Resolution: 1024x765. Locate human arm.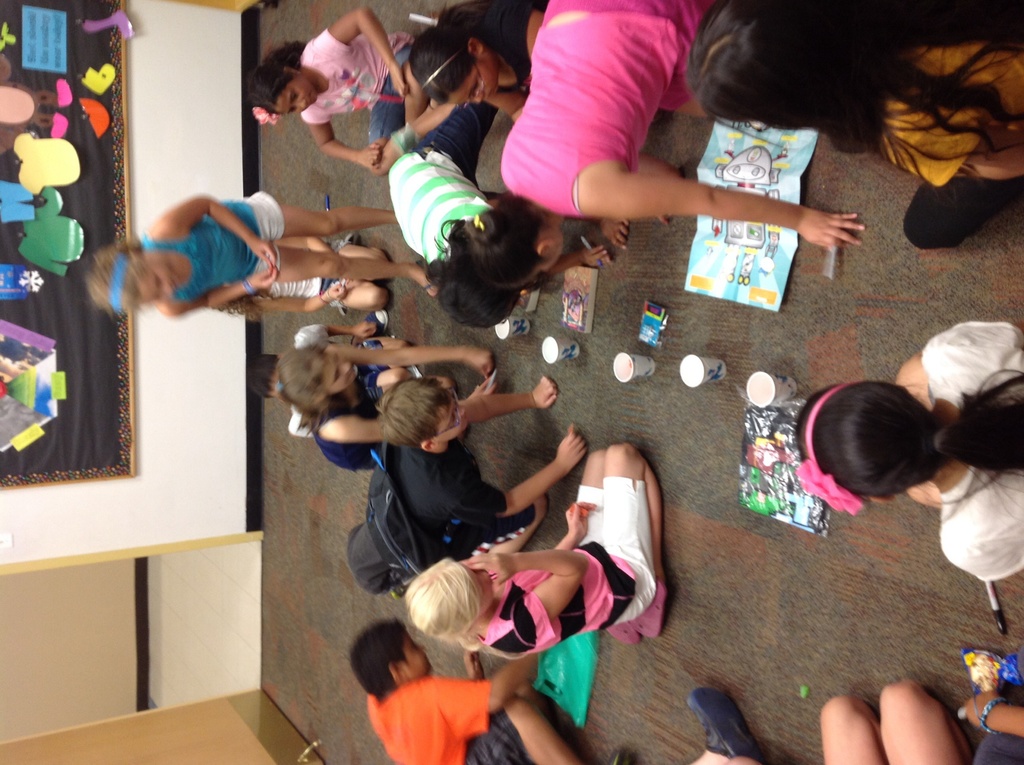
x1=464, y1=371, x2=560, y2=428.
